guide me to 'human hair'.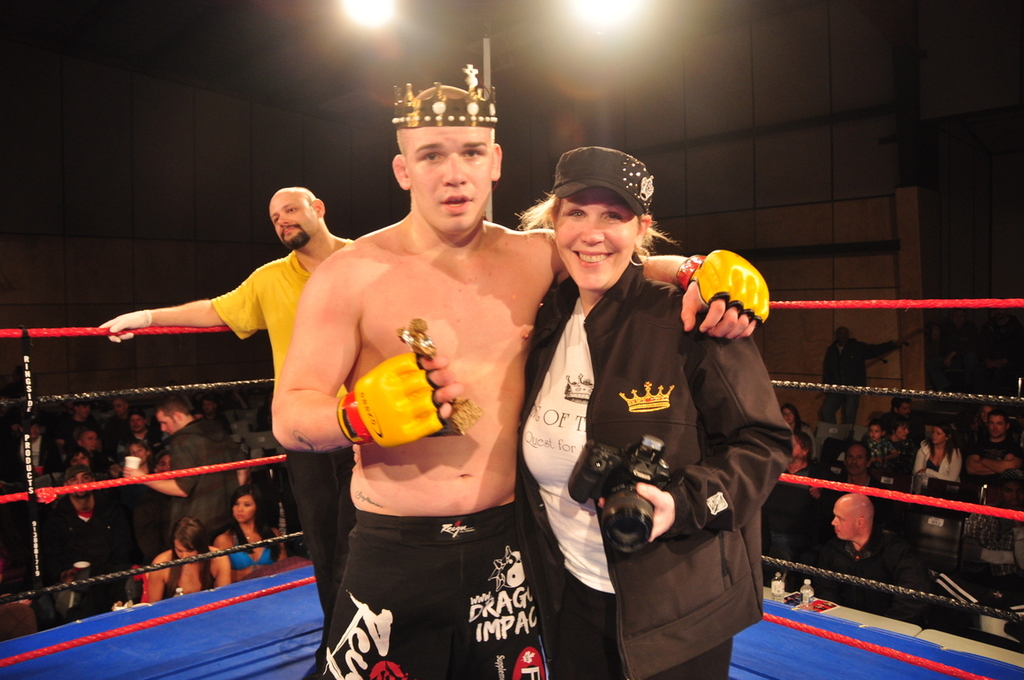
Guidance: x1=889 y1=417 x2=912 y2=436.
